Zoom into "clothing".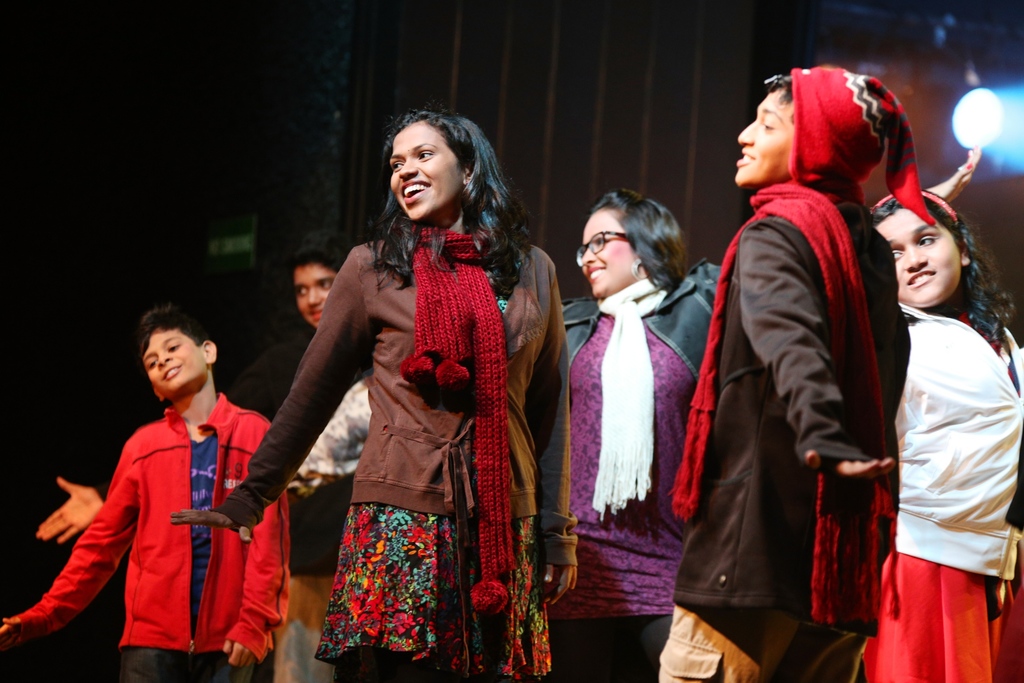
Zoom target: {"left": 532, "top": 252, "right": 716, "bottom": 682}.
